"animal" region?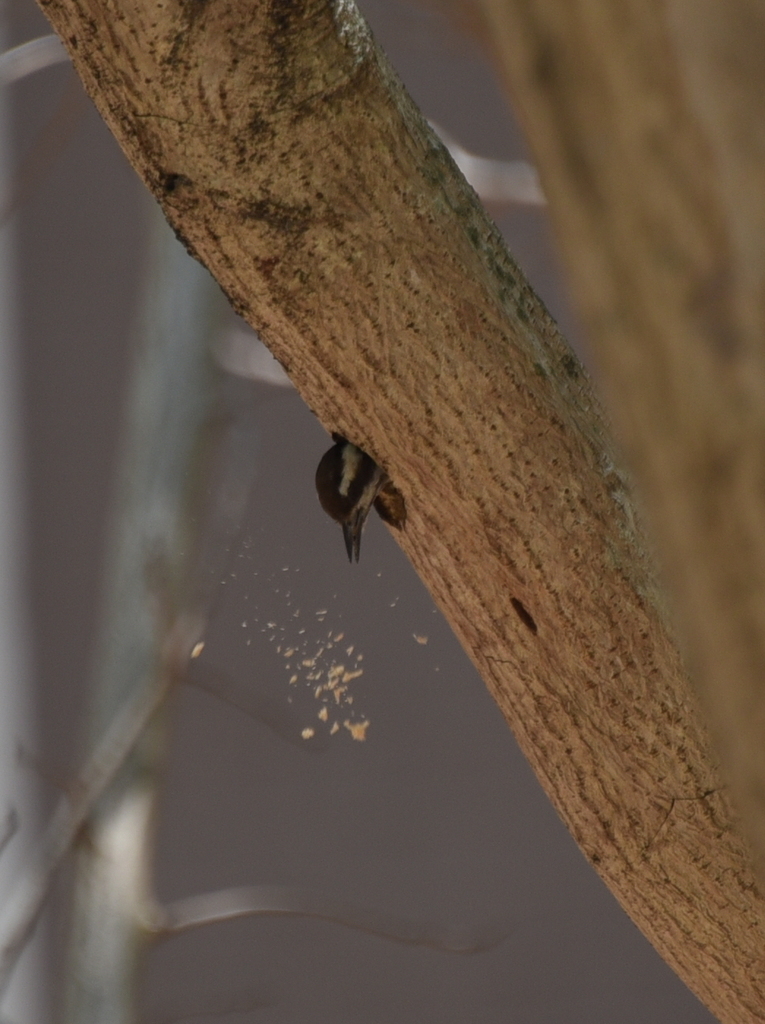
[313, 429, 408, 575]
